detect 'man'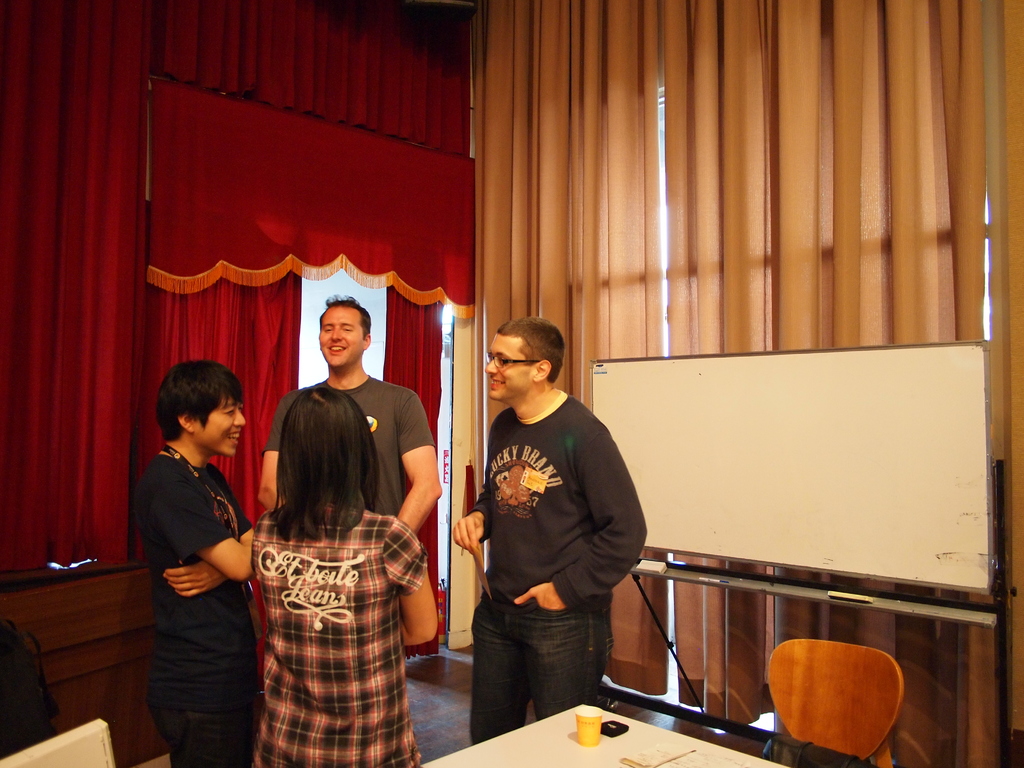
locate(131, 358, 259, 767)
